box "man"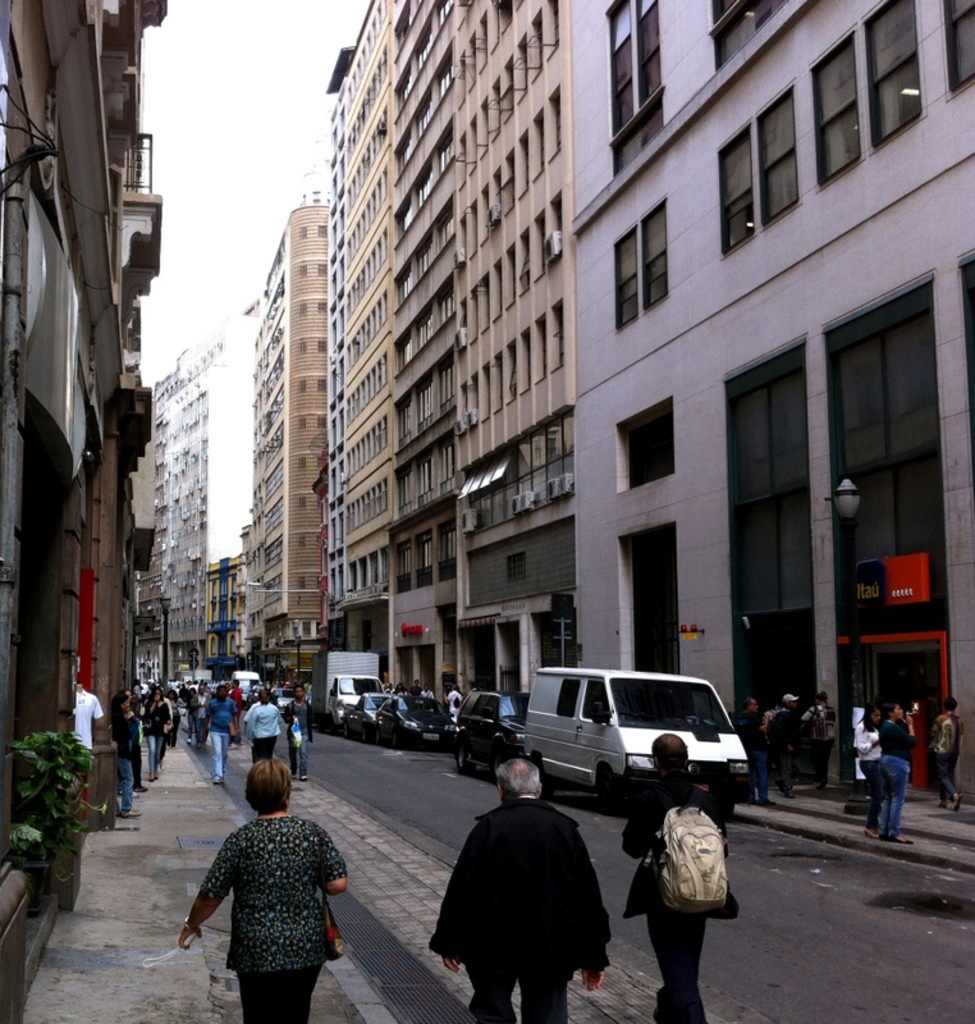
locate(417, 778, 624, 1011)
